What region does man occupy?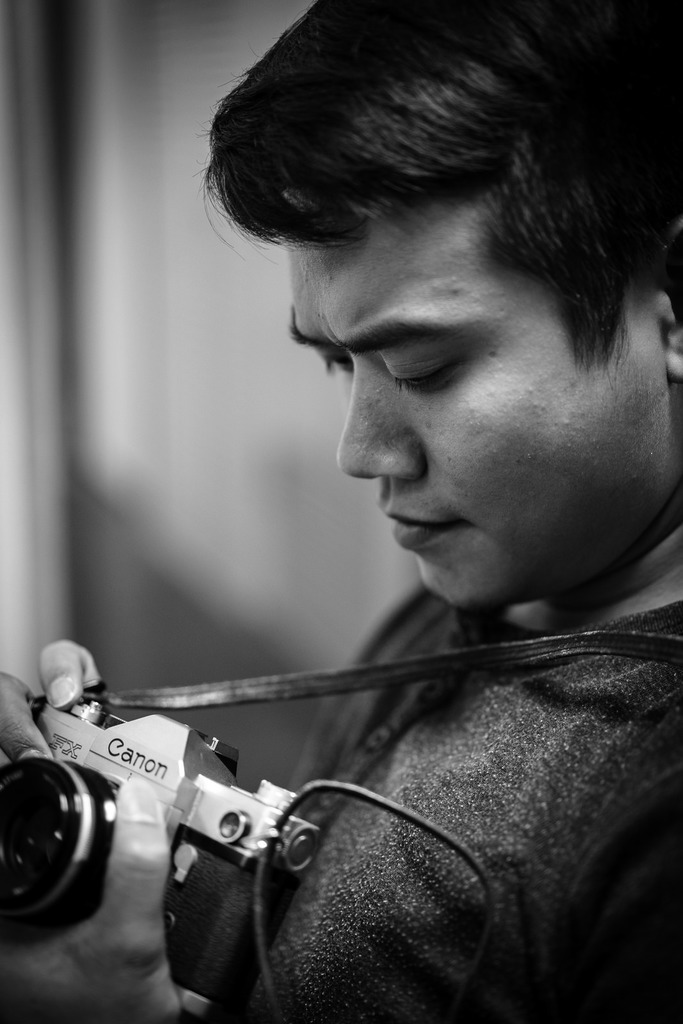
box(75, 30, 682, 989).
